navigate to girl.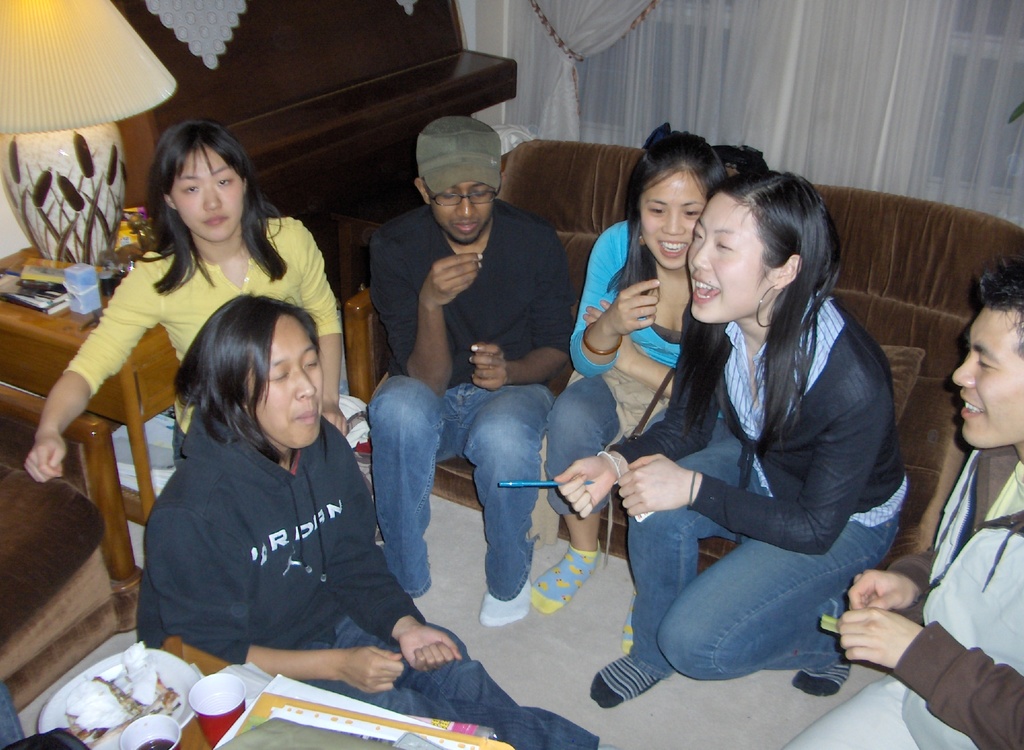
Navigation target: crop(561, 161, 908, 706).
